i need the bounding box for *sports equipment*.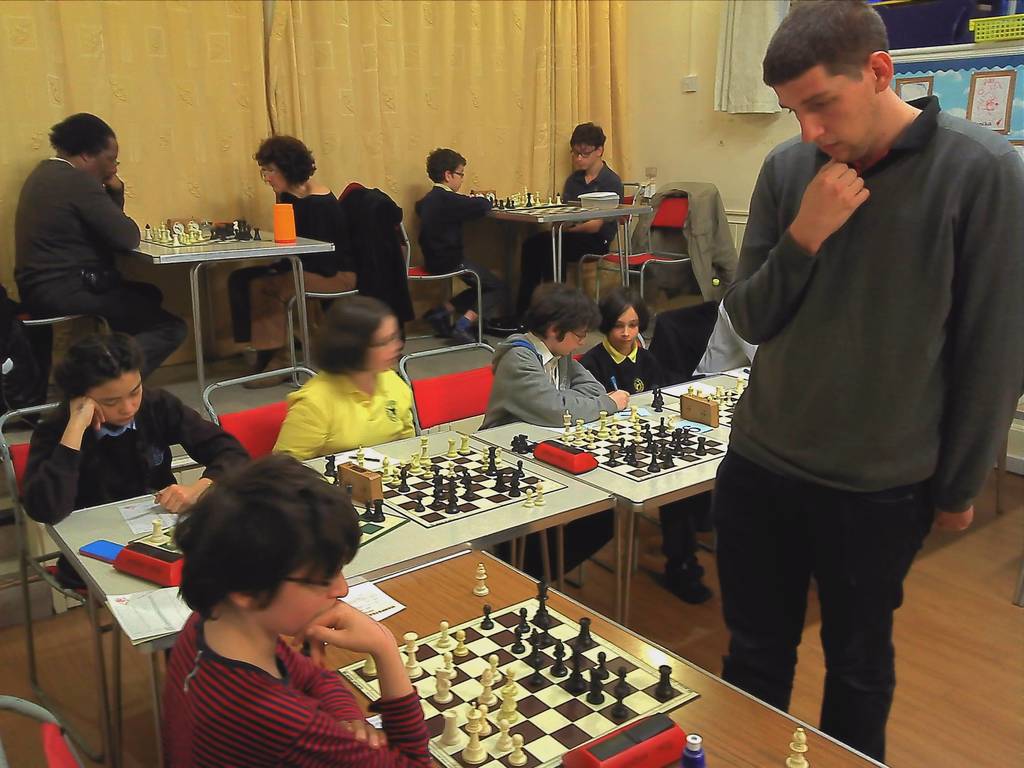
Here it is: bbox=(783, 728, 808, 767).
